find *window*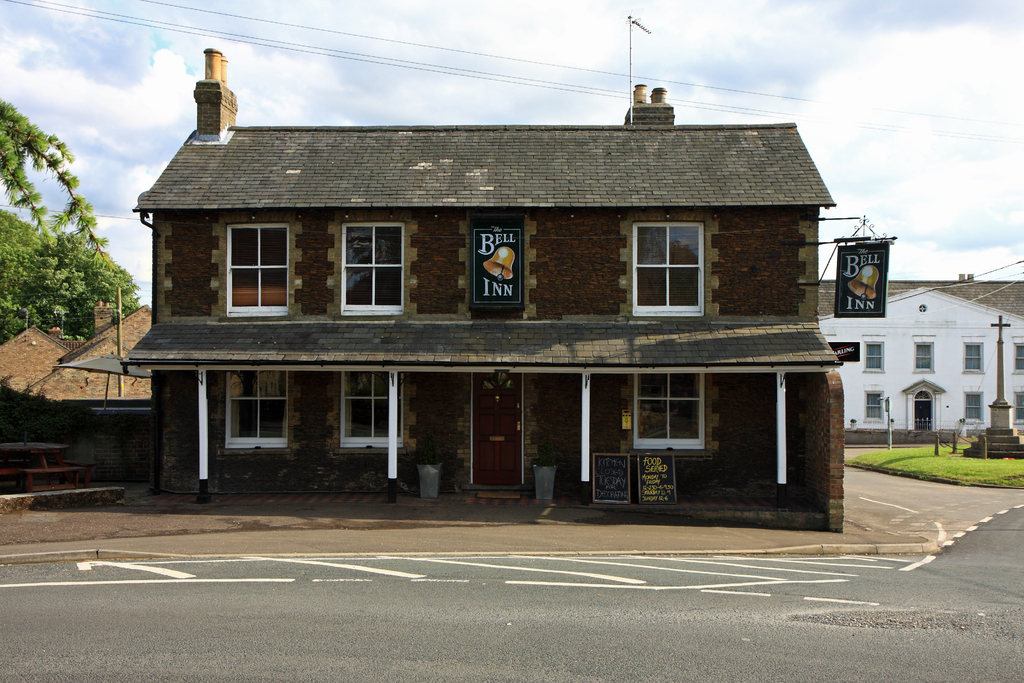
225 222 289 317
